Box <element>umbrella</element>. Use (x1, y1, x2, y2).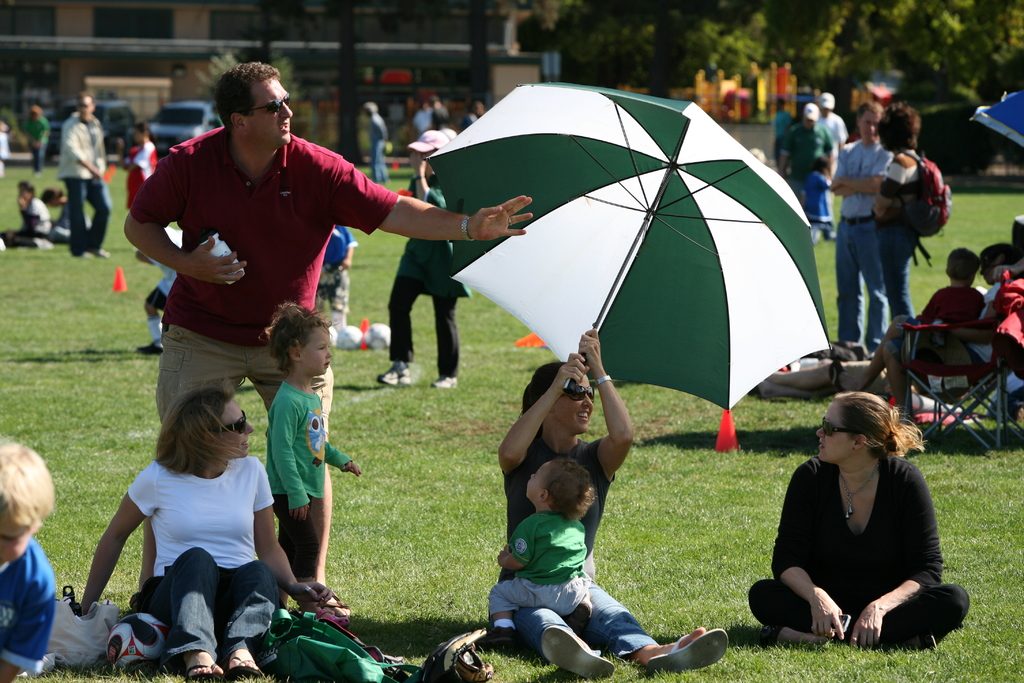
(425, 81, 829, 413).
